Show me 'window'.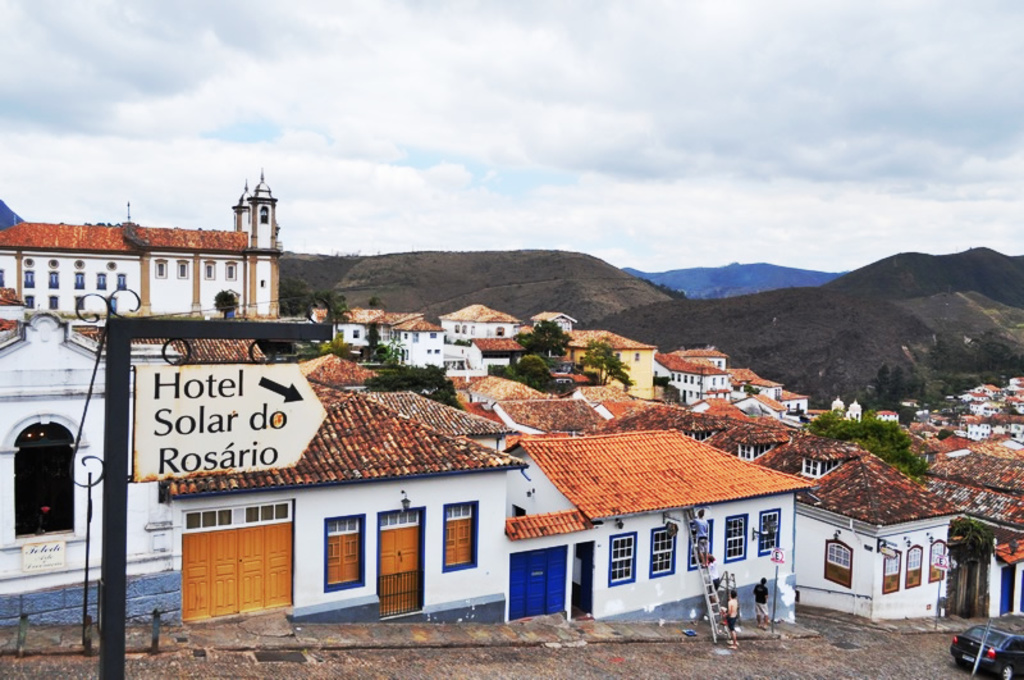
'window' is here: [left=820, top=539, right=852, bottom=589].
